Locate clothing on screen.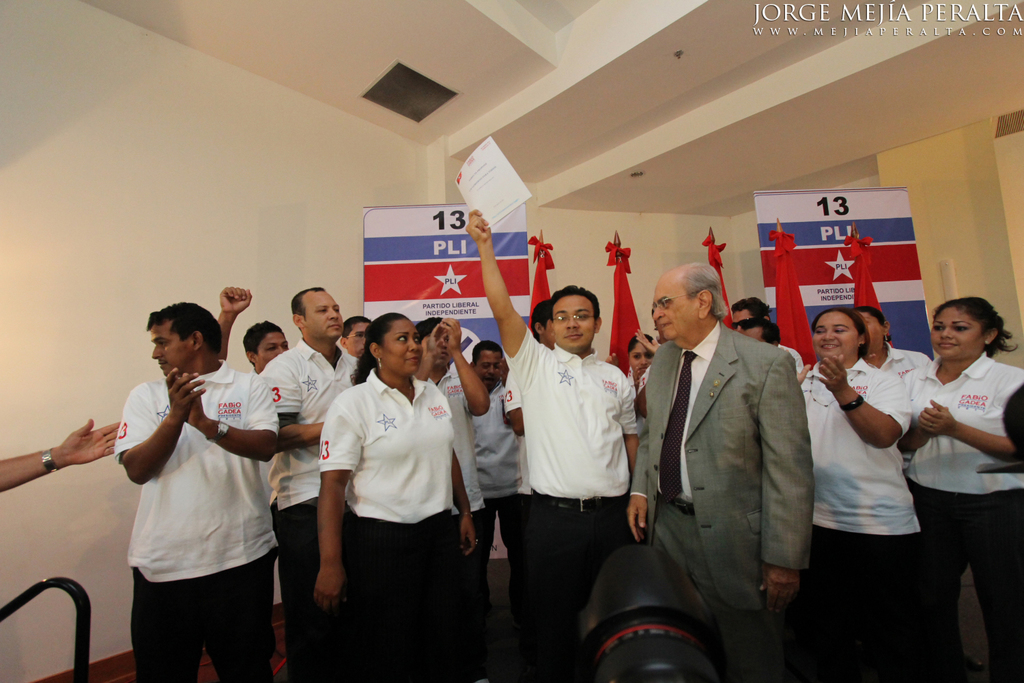
On screen at box=[629, 320, 813, 610].
